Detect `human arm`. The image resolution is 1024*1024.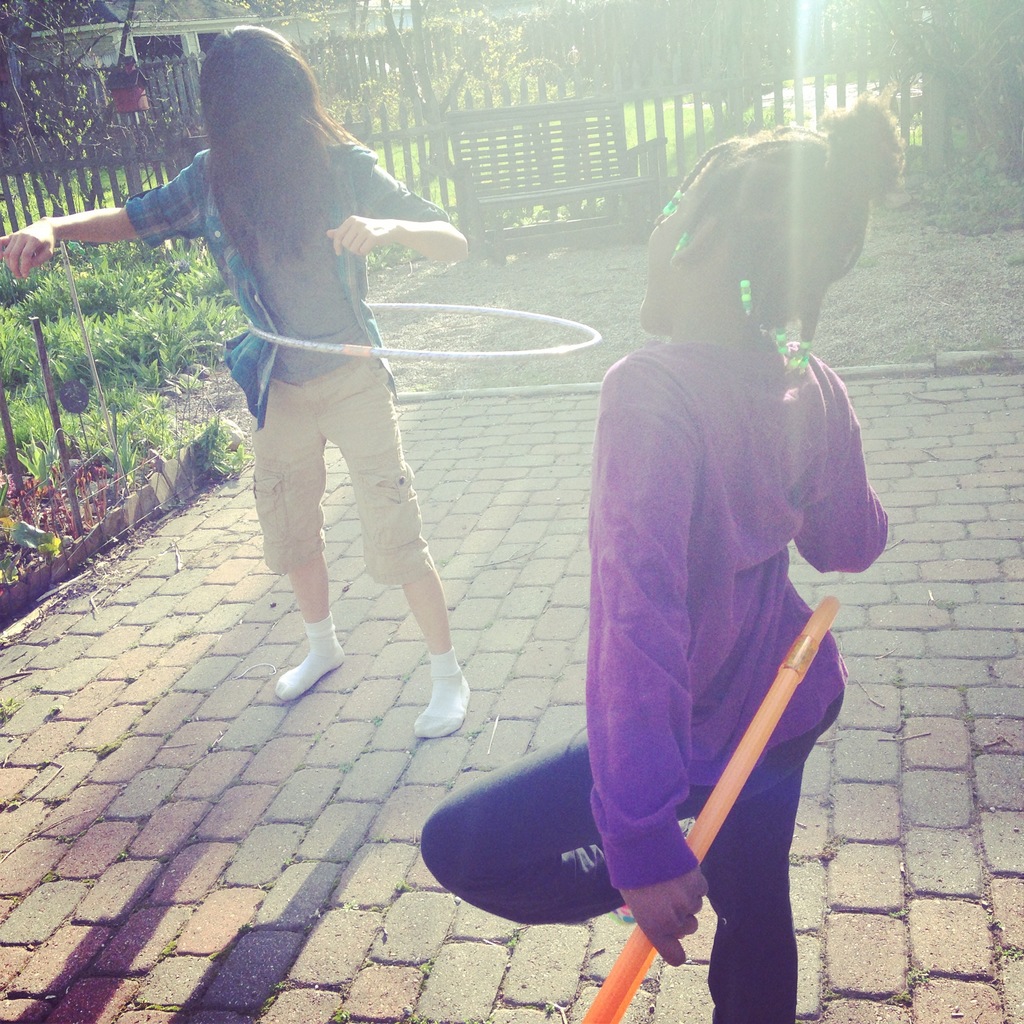
x1=0, y1=177, x2=166, y2=271.
